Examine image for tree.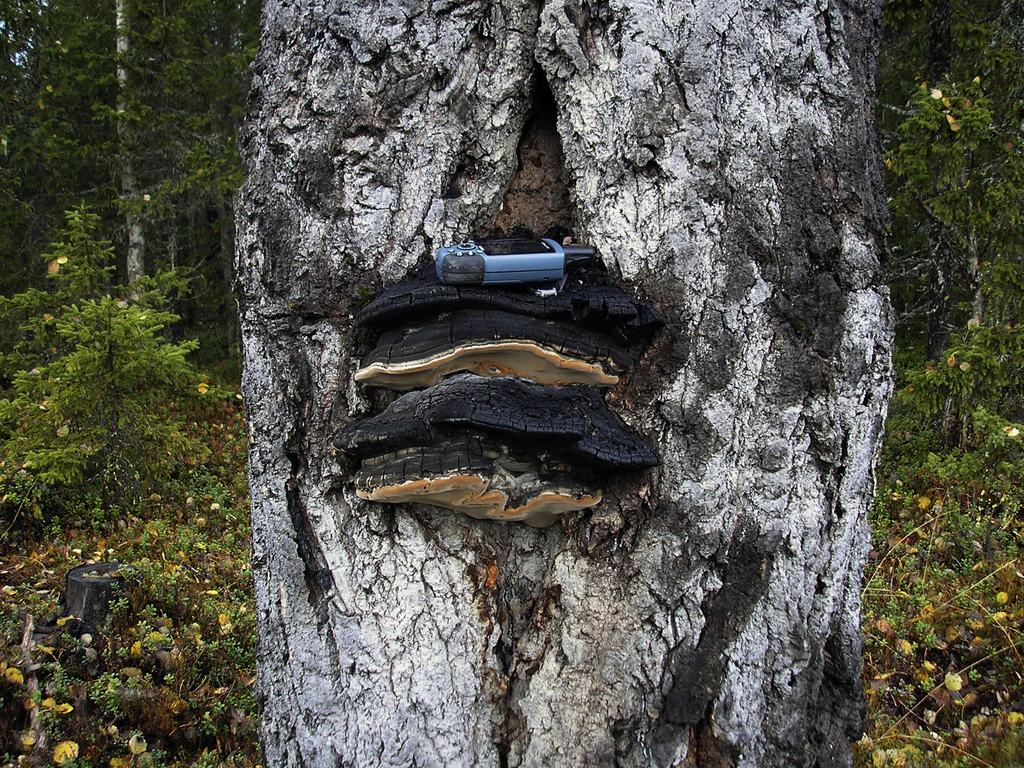
Examination result: box(0, 196, 242, 529).
